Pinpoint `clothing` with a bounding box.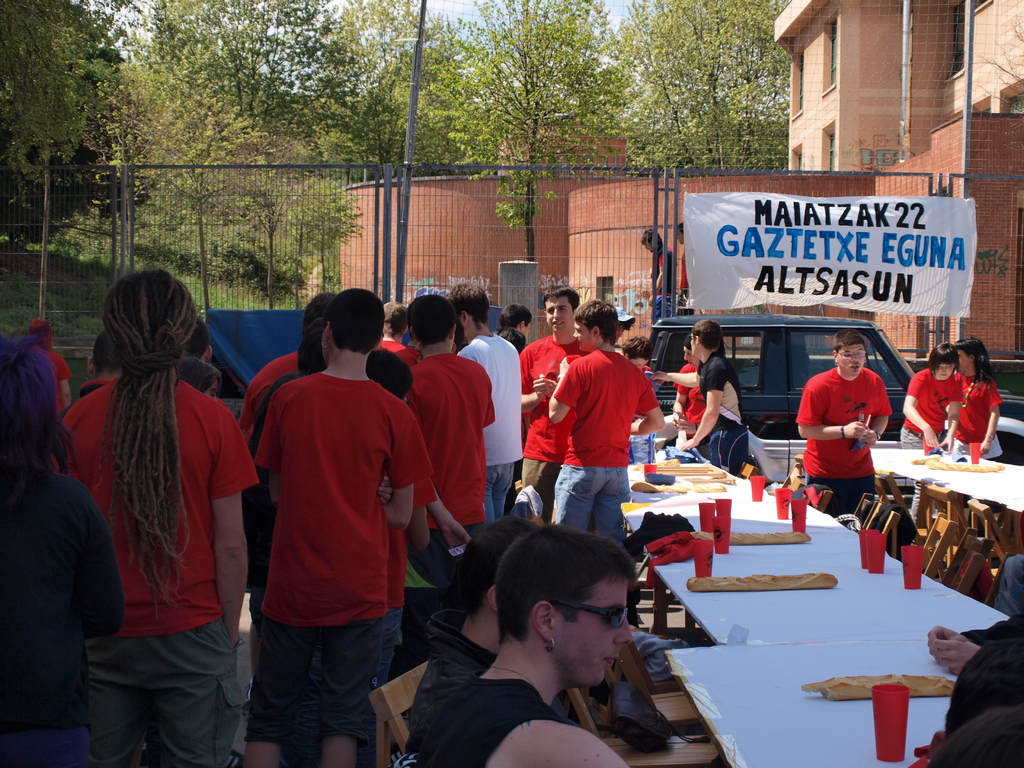
[898, 367, 960, 451].
